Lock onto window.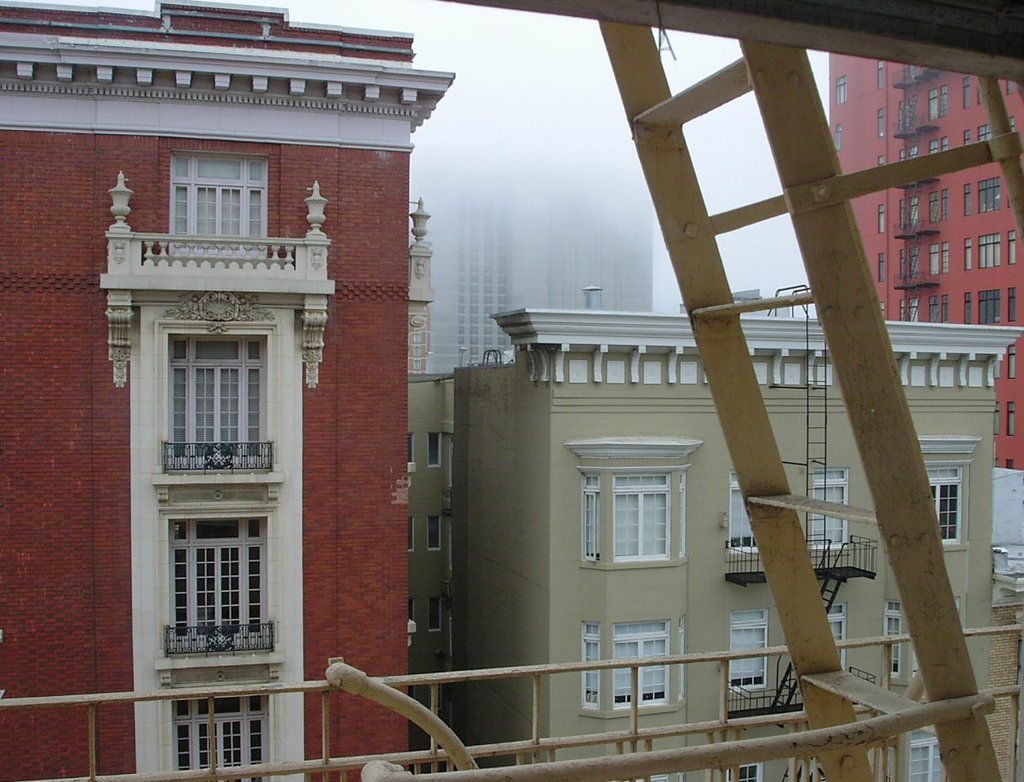
Locked: select_region(728, 471, 757, 555).
